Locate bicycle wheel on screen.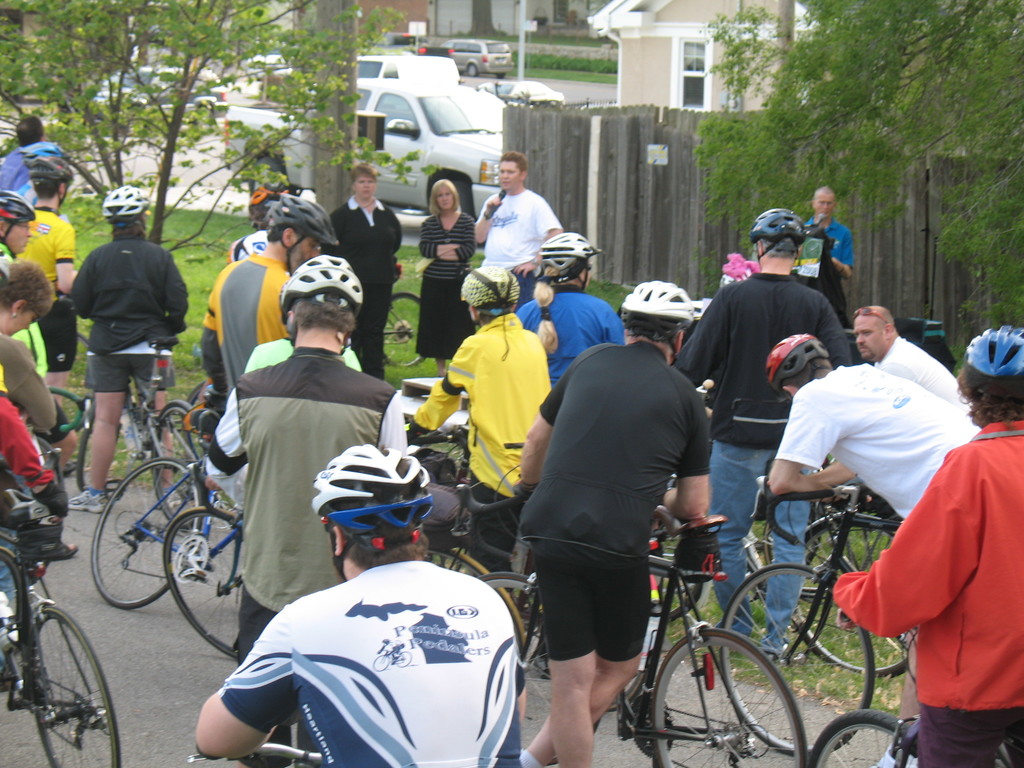
On screen at 484, 572, 604, 751.
